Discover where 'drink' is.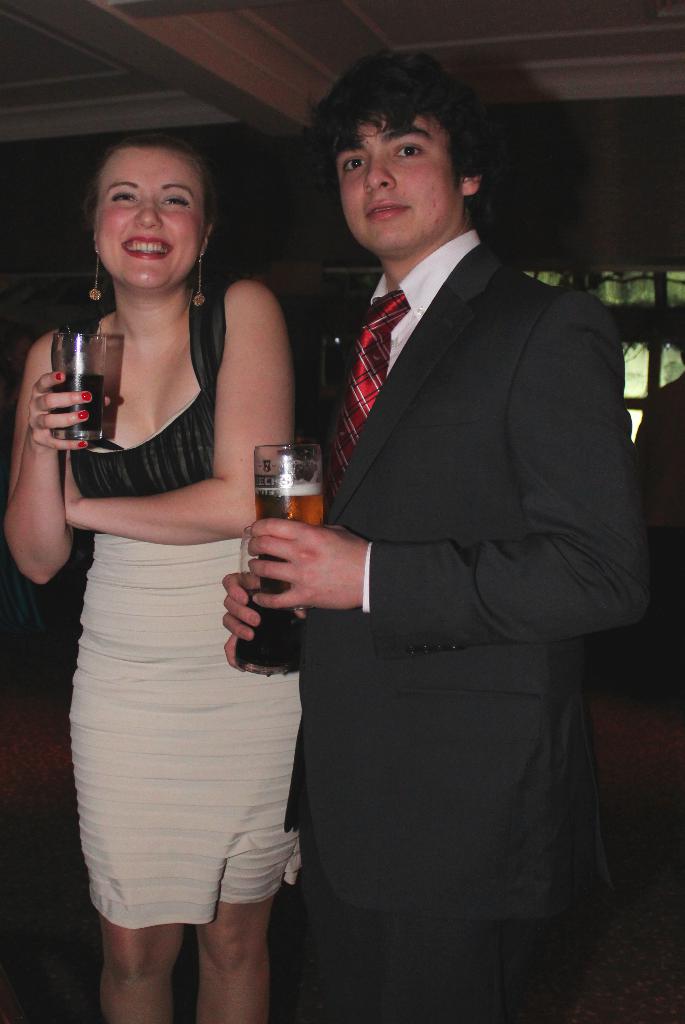
Discovered at box=[60, 374, 98, 435].
